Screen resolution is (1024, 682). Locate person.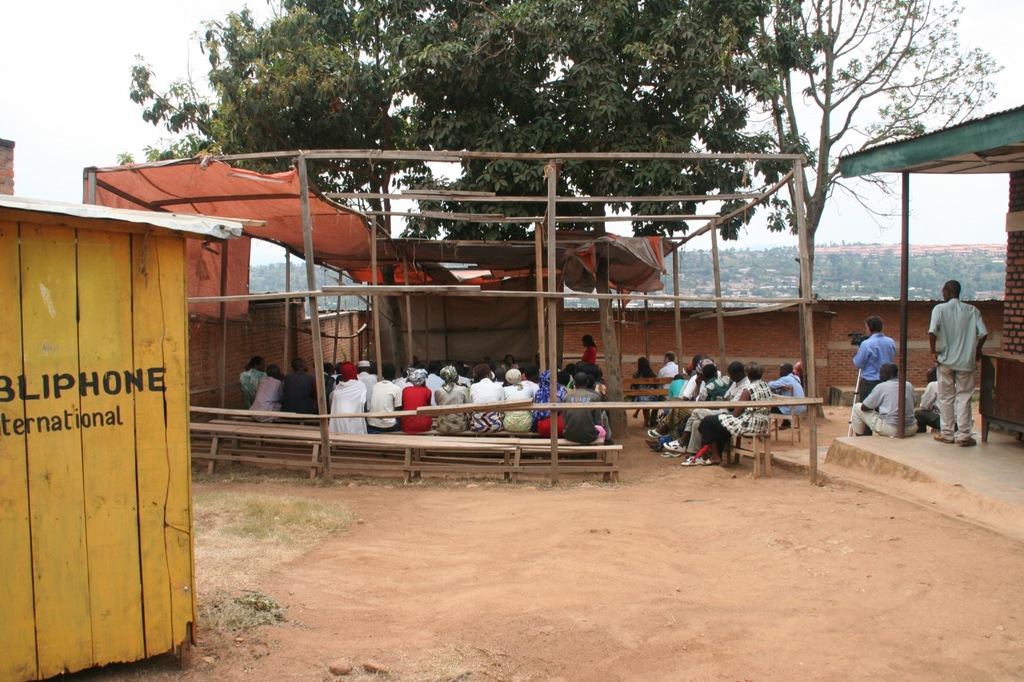
BBox(354, 359, 376, 392).
